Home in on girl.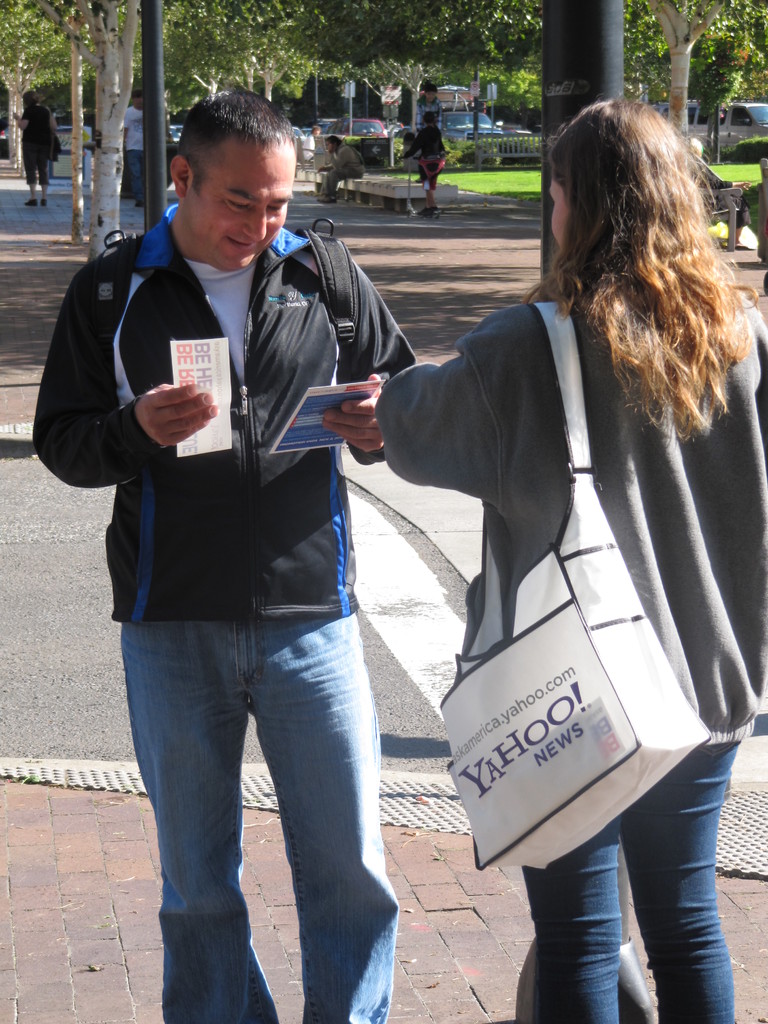
Homed in at (left=374, top=97, right=767, bottom=1023).
